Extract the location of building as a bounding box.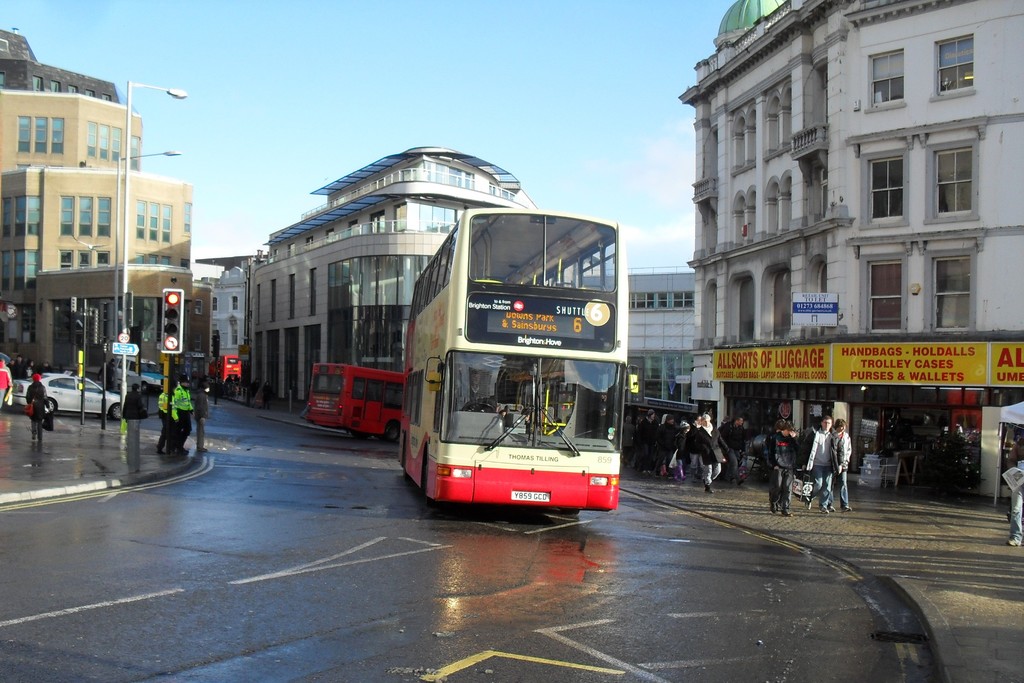
218/265/243/355.
